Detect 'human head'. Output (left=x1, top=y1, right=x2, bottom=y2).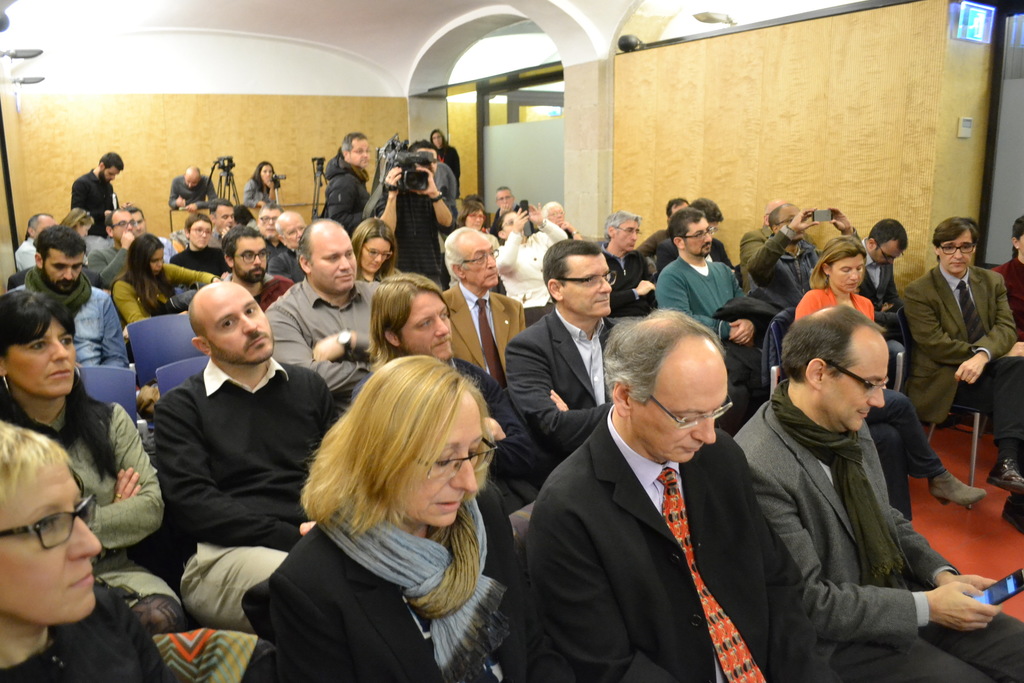
(left=182, top=164, right=203, bottom=190).
